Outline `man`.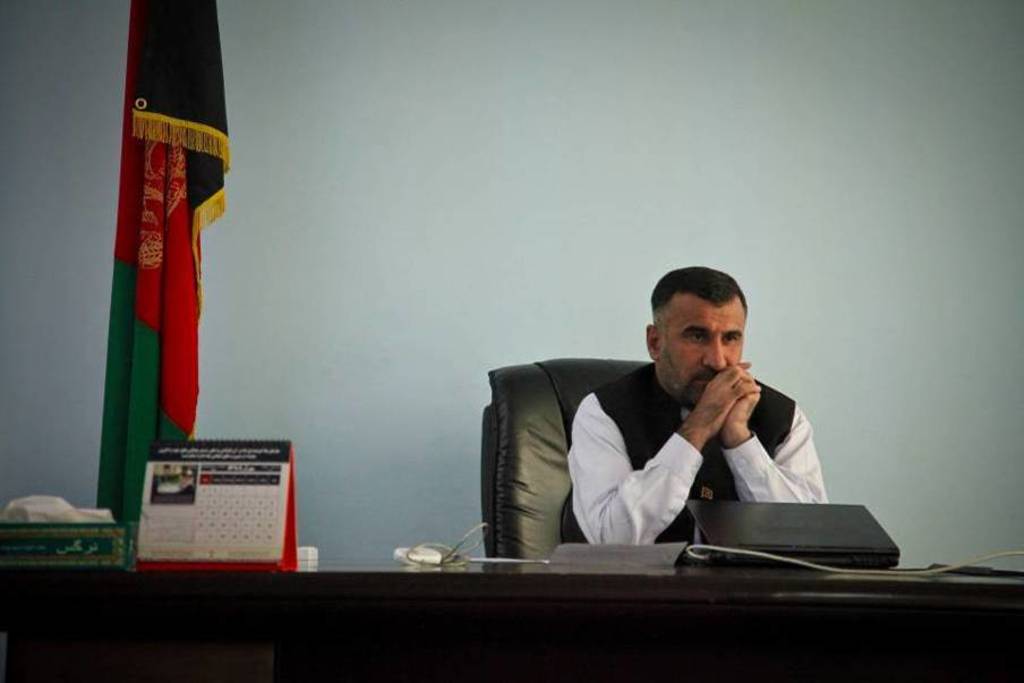
Outline: 481, 279, 869, 577.
